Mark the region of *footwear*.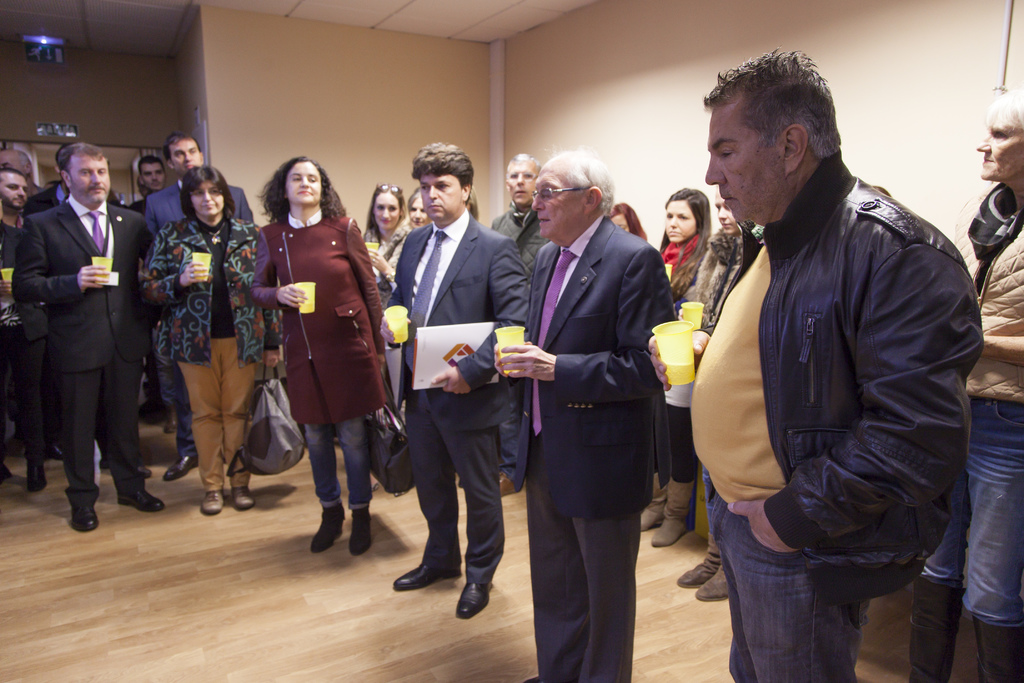
Region: left=349, top=509, right=369, bottom=555.
